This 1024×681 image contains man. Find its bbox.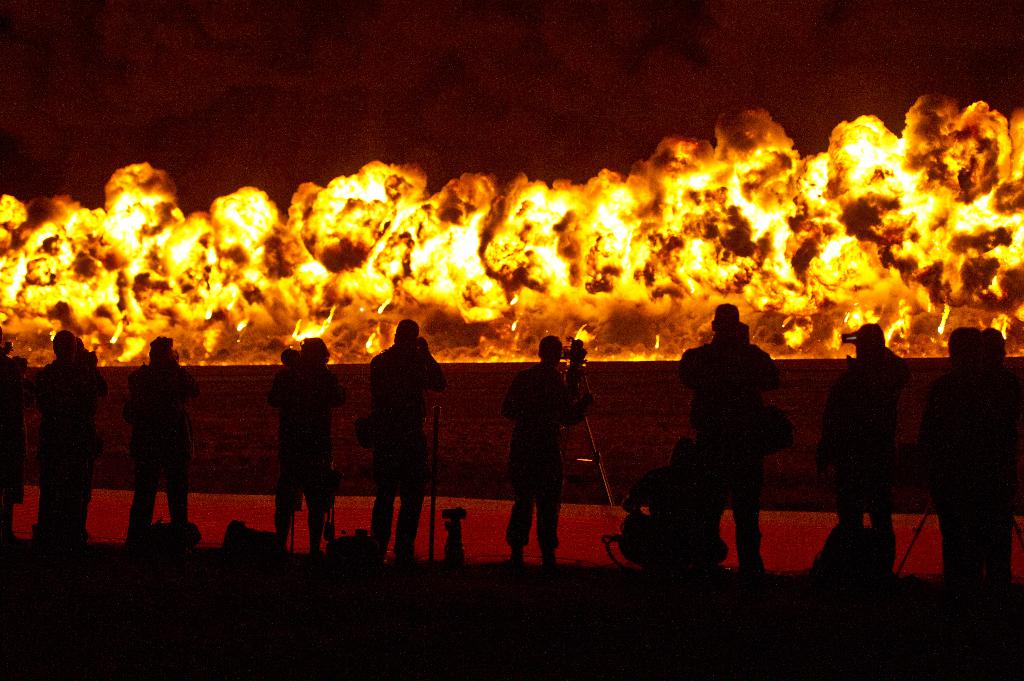
crop(620, 437, 697, 569).
